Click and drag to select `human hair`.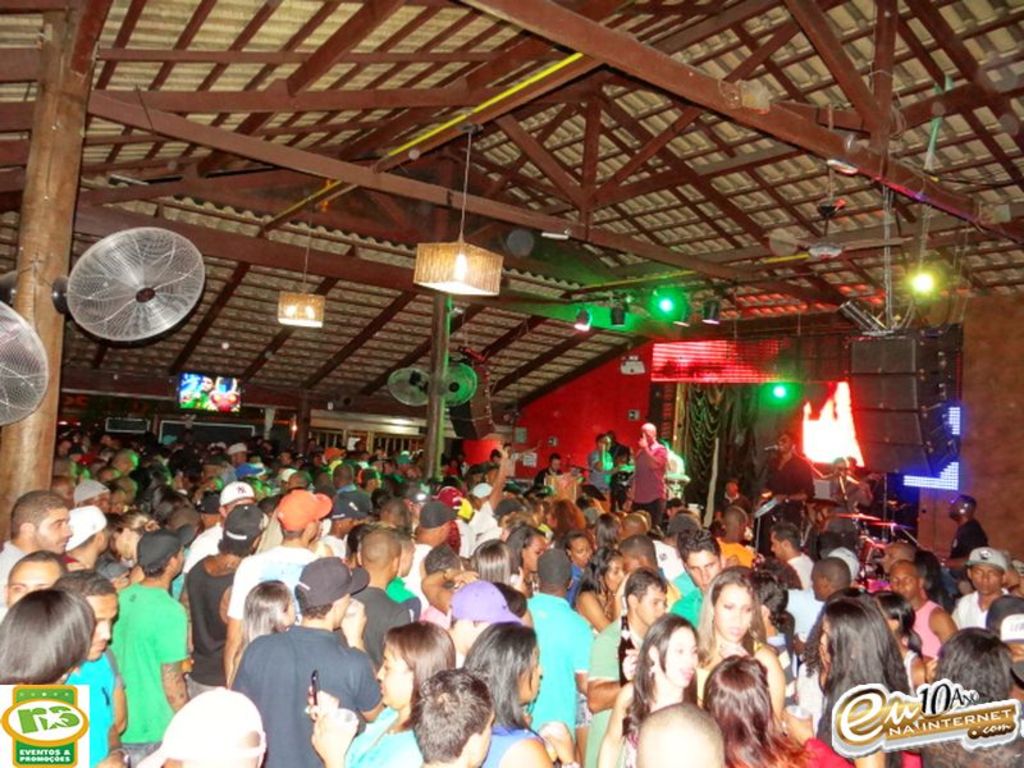
Selection: (left=114, top=511, right=160, bottom=536).
